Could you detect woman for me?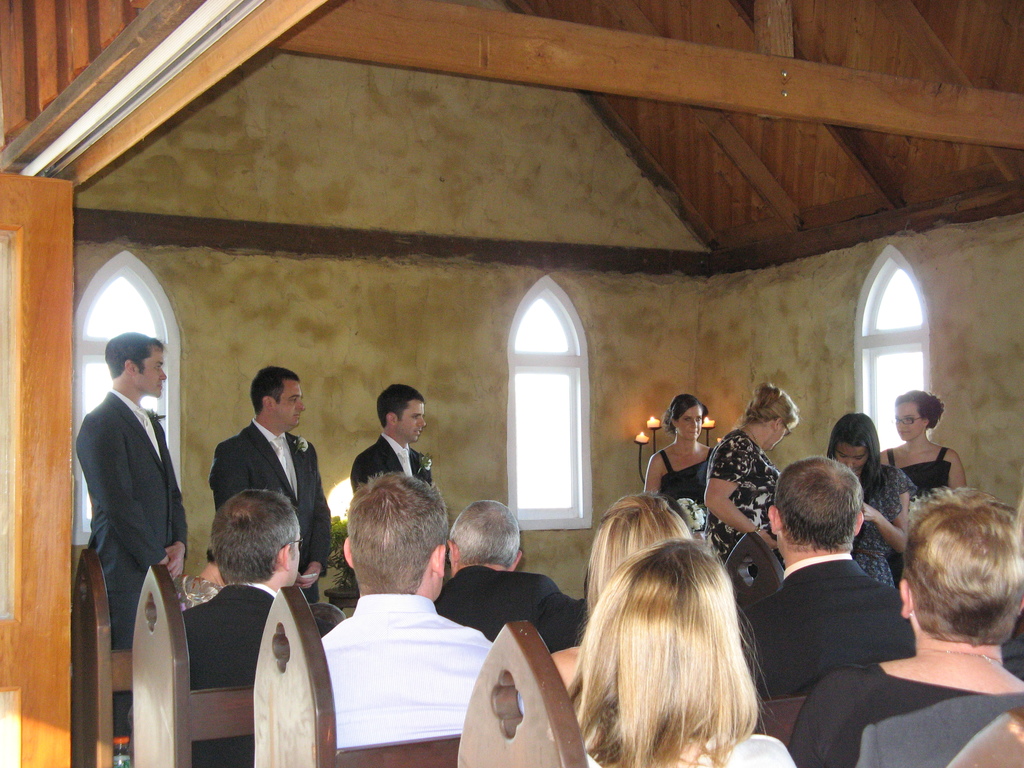
Detection result: region(702, 380, 797, 561).
